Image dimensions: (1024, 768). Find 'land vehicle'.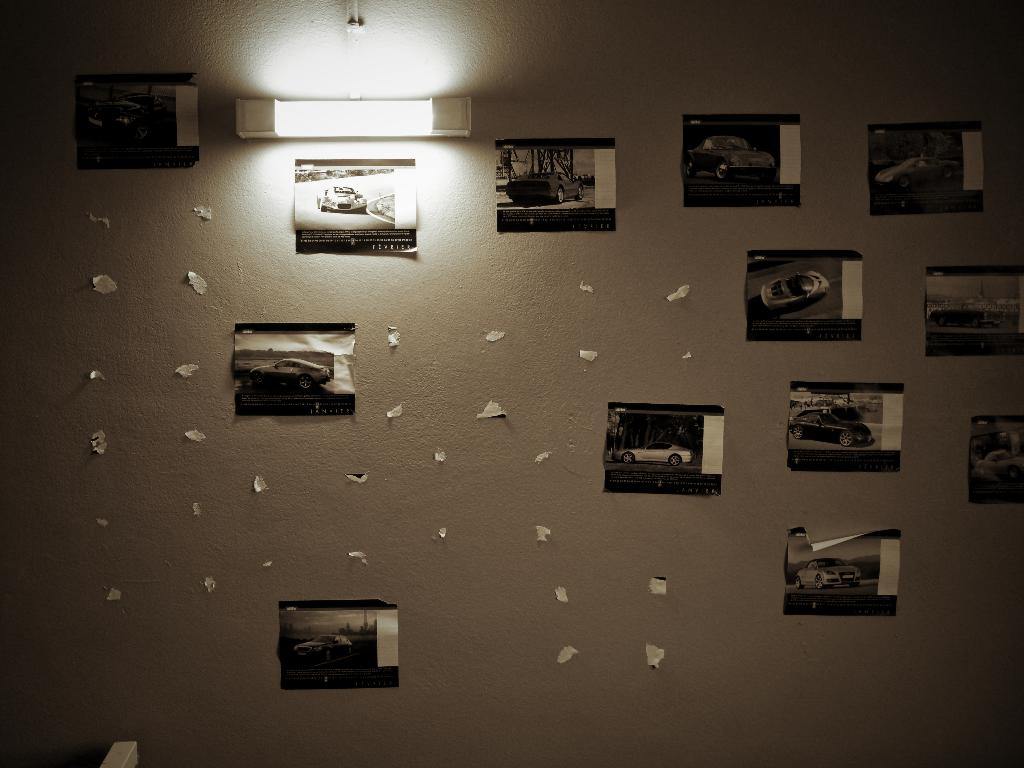
box(758, 267, 829, 311).
